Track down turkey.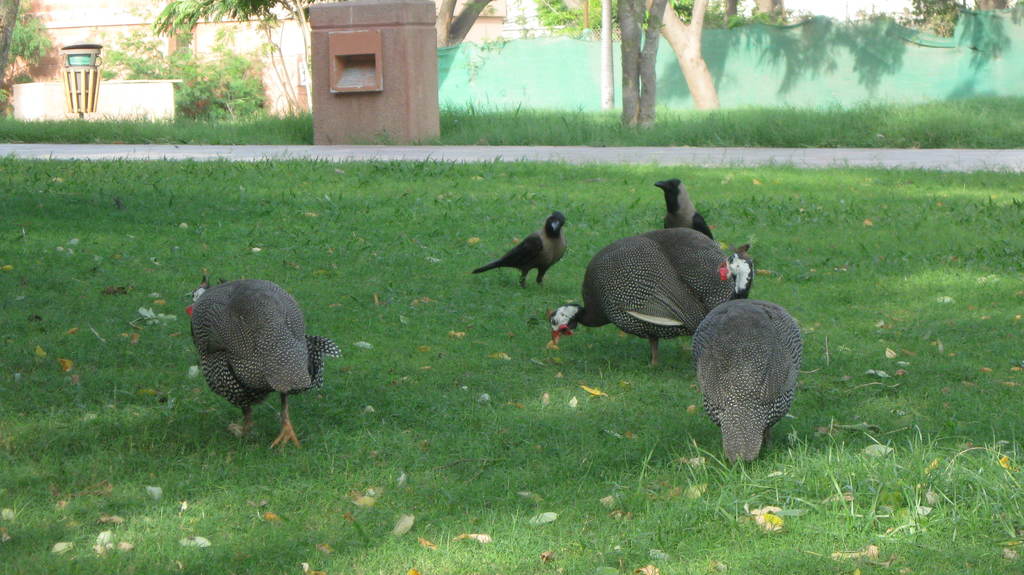
Tracked to select_region(547, 225, 737, 369).
